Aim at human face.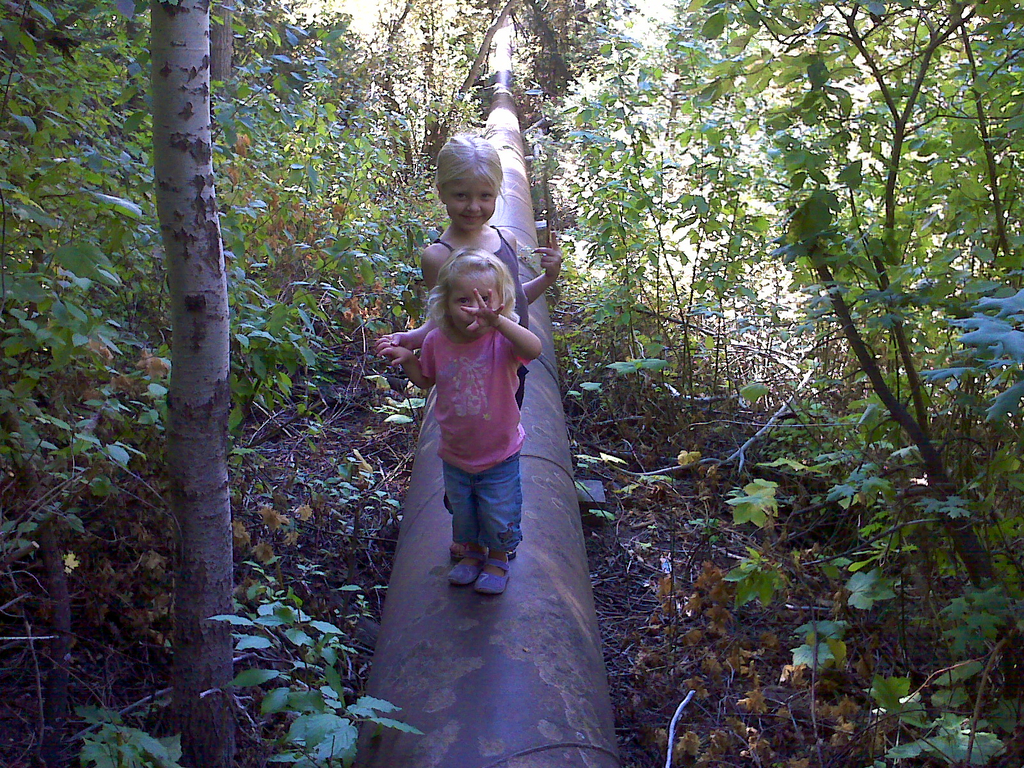
Aimed at x1=446 y1=270 x2=498 y2=335.
